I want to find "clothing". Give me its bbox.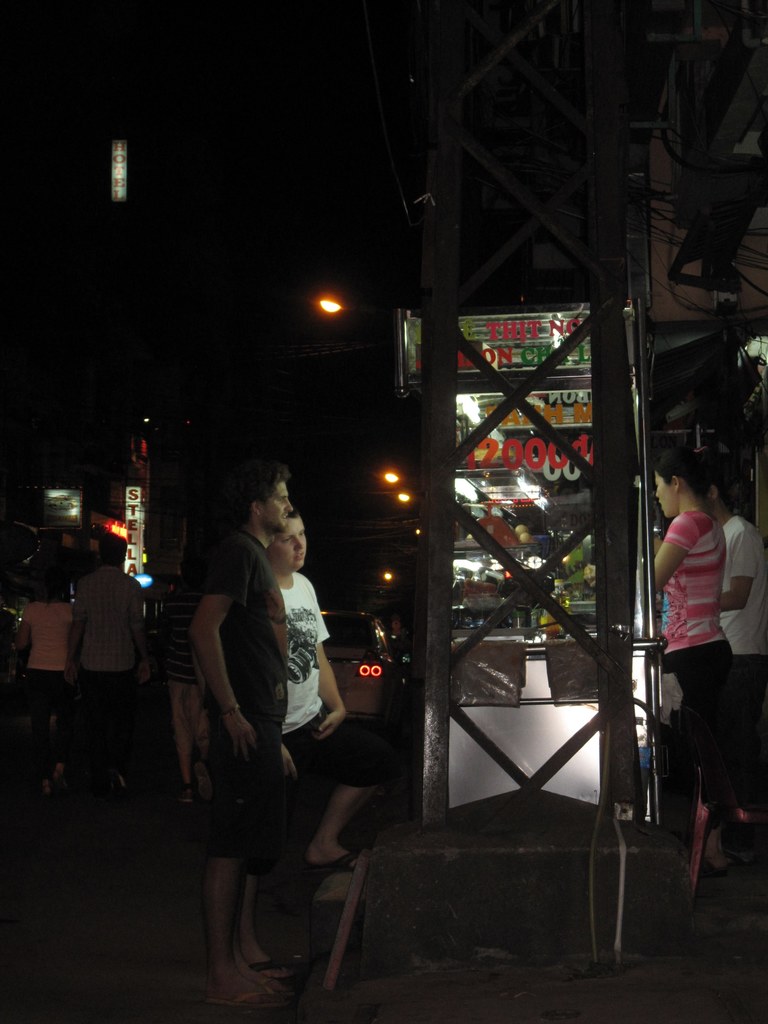
245:571:383:877.
